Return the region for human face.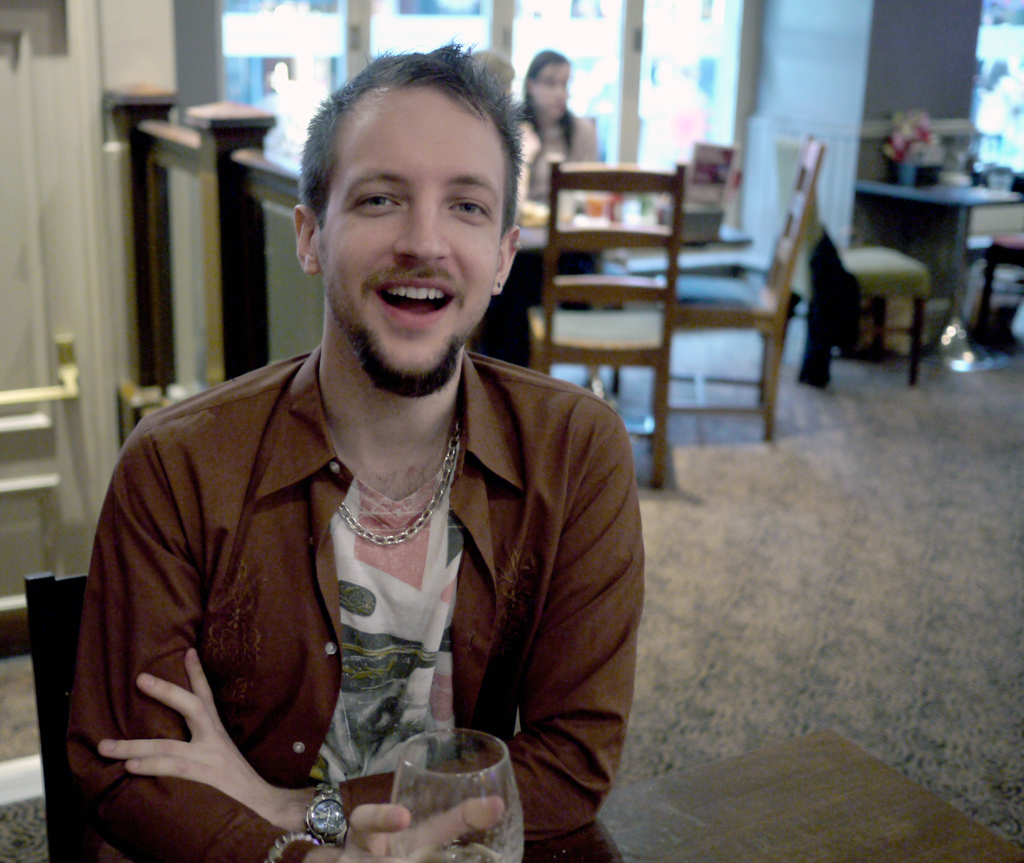
bbox=(317, 85, 507, 375).
